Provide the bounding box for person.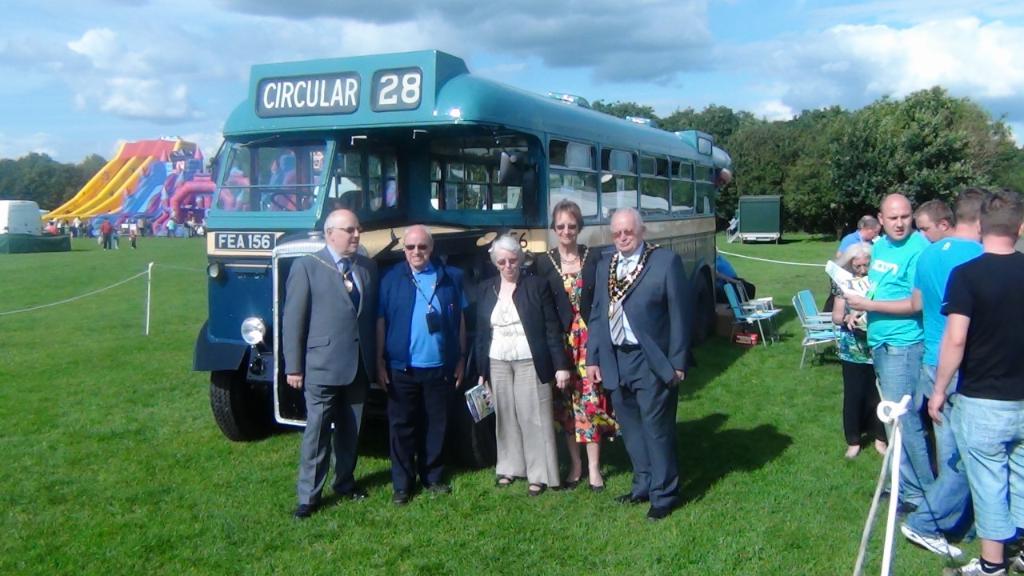
region(98, 214, 114, 252).
